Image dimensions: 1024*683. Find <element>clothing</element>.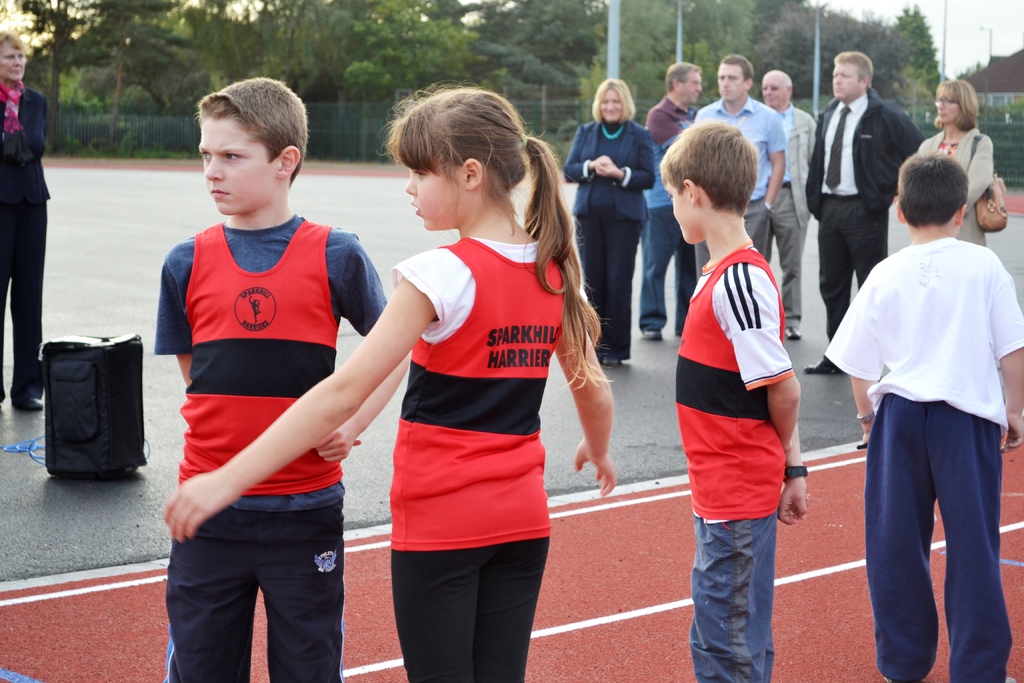
left=845, top=181, right=1014, bottom=660.
